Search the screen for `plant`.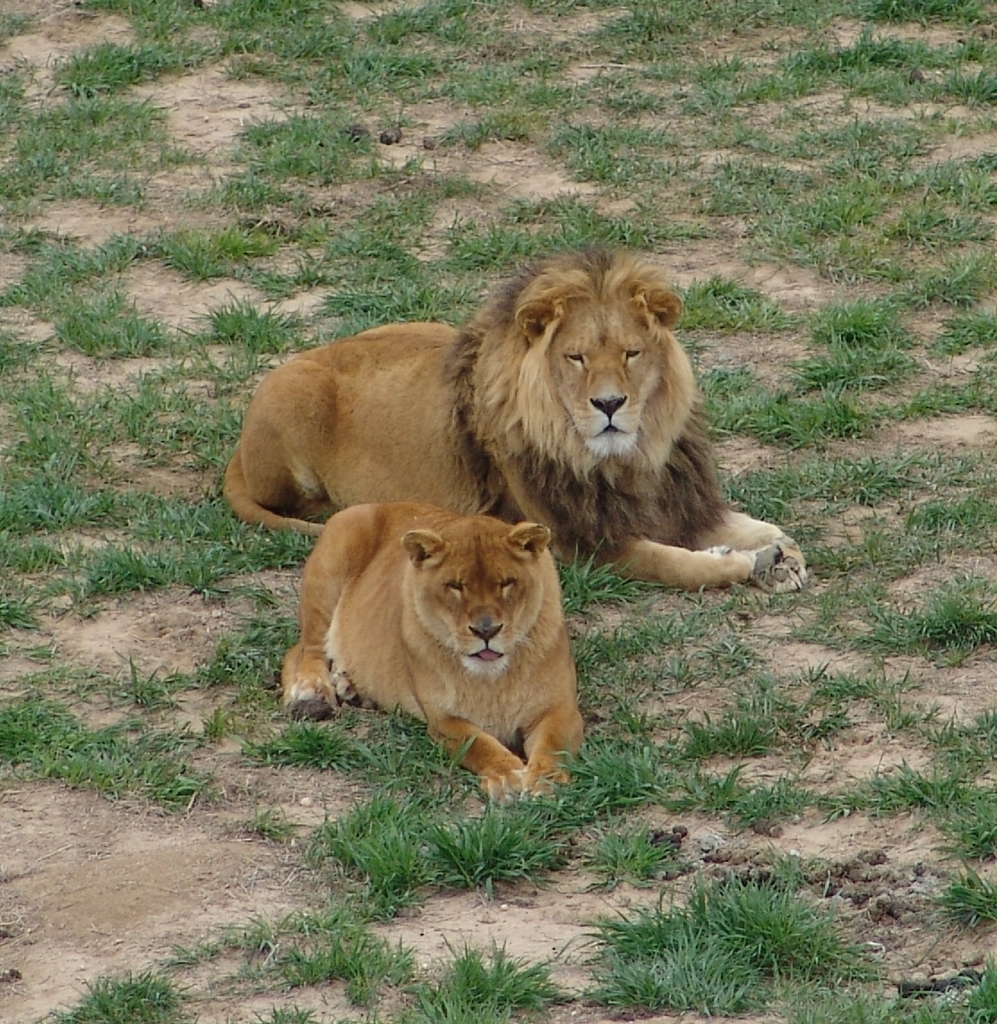
Found at (x1=846, y1=0, x2=994, y2=33).
